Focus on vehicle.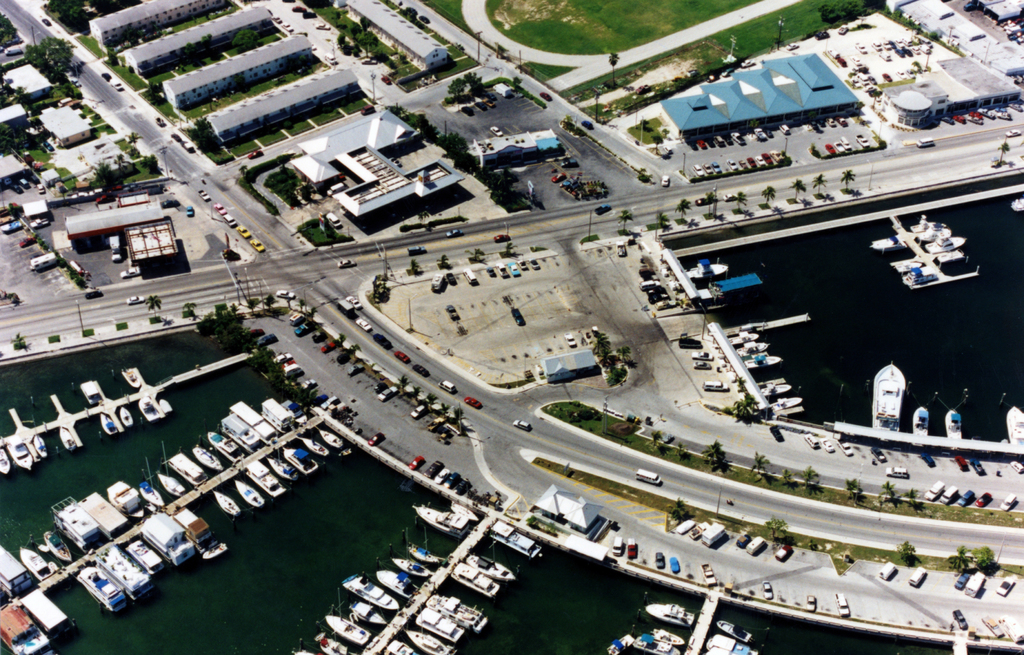
Focused at (655,552,666,568).
